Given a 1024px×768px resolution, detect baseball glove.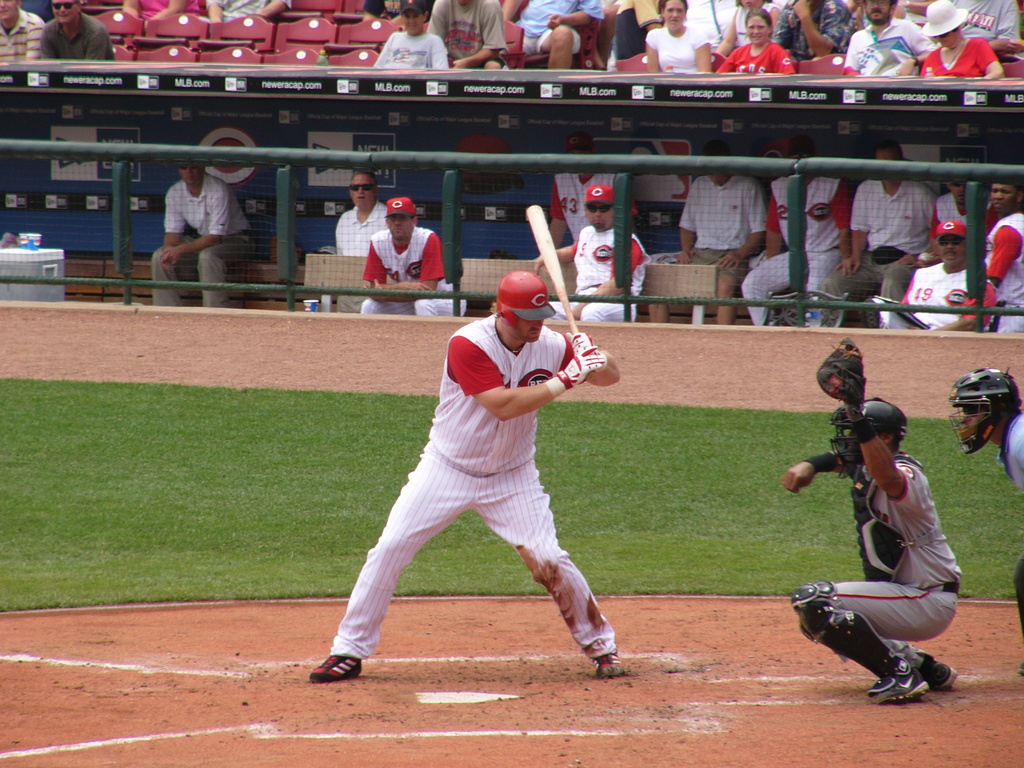
bbox=(818, 336, 868, 408).
